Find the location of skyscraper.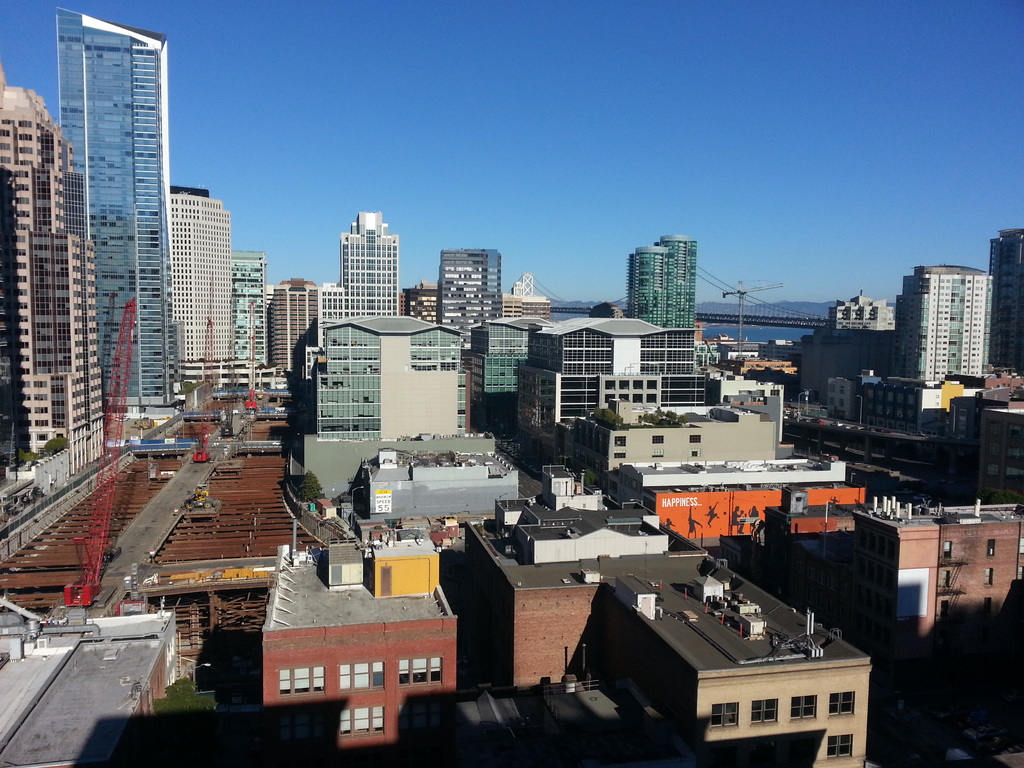
Location: left=625, top=239, right=666, bottom=331.
